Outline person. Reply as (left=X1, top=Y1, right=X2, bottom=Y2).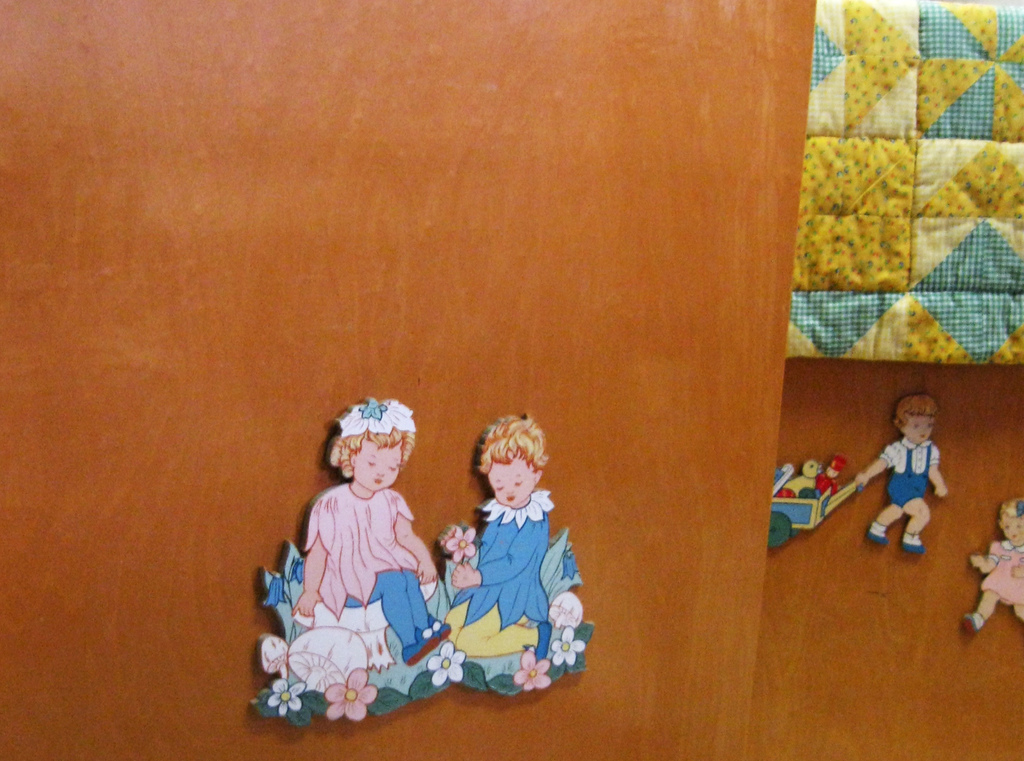
(left=851, top=391, right=947, bottom=555).
